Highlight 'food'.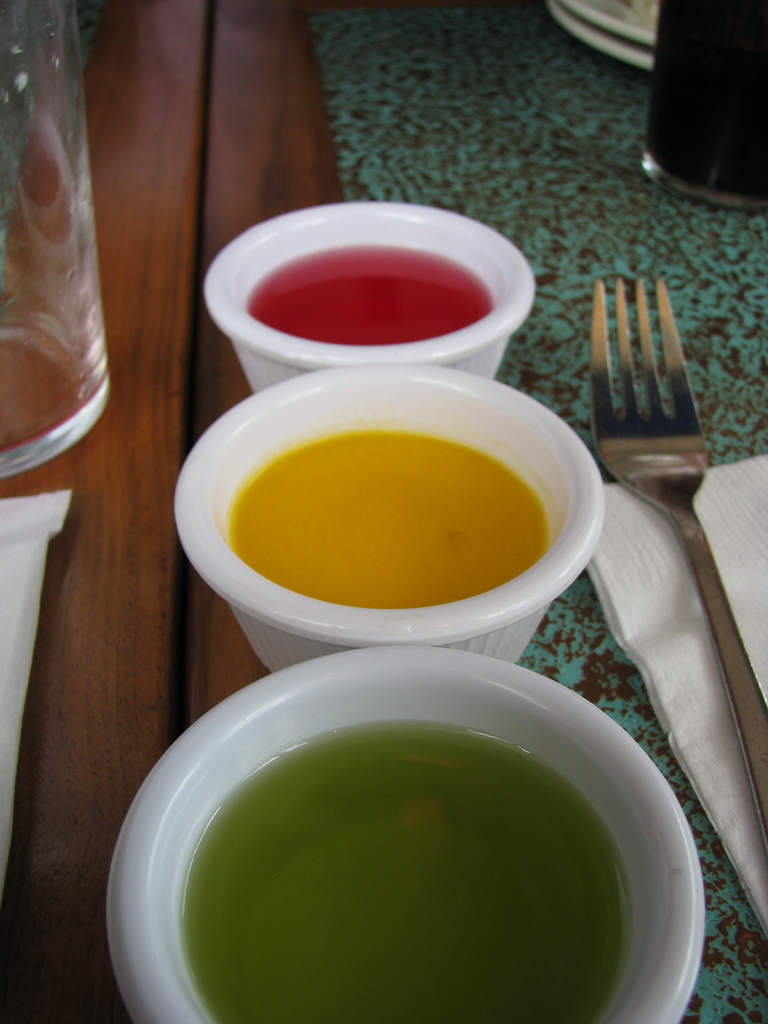
Highlighted region: (230,428,543,610).
